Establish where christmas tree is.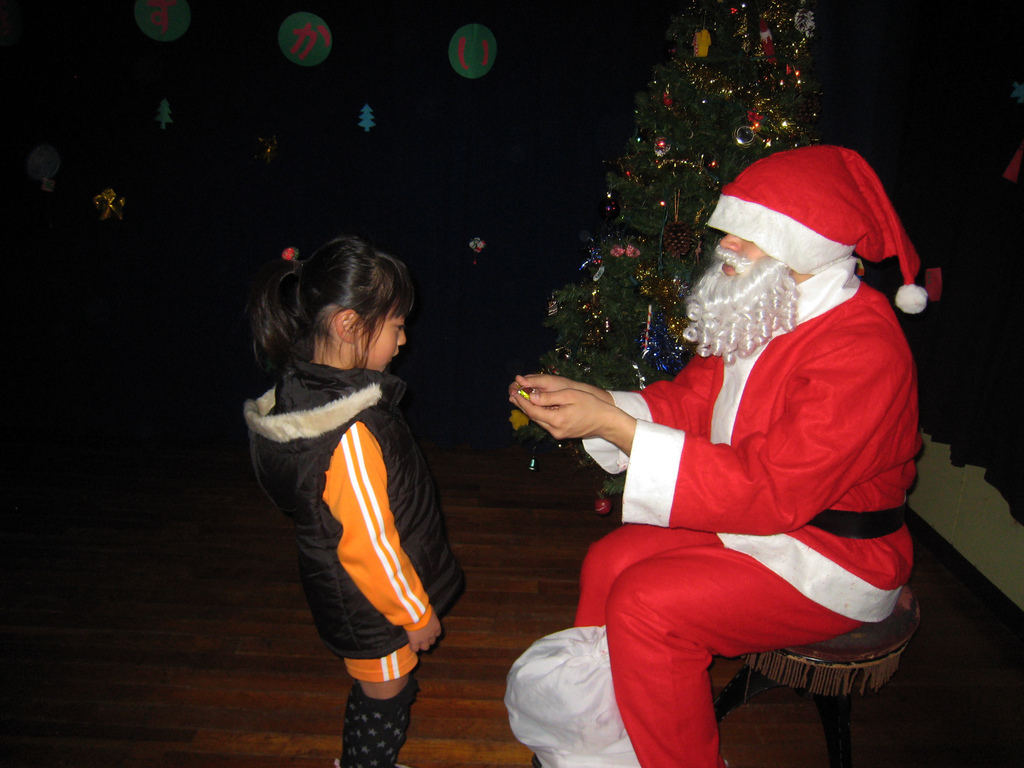
Established at 504, 0, 835, 512.
